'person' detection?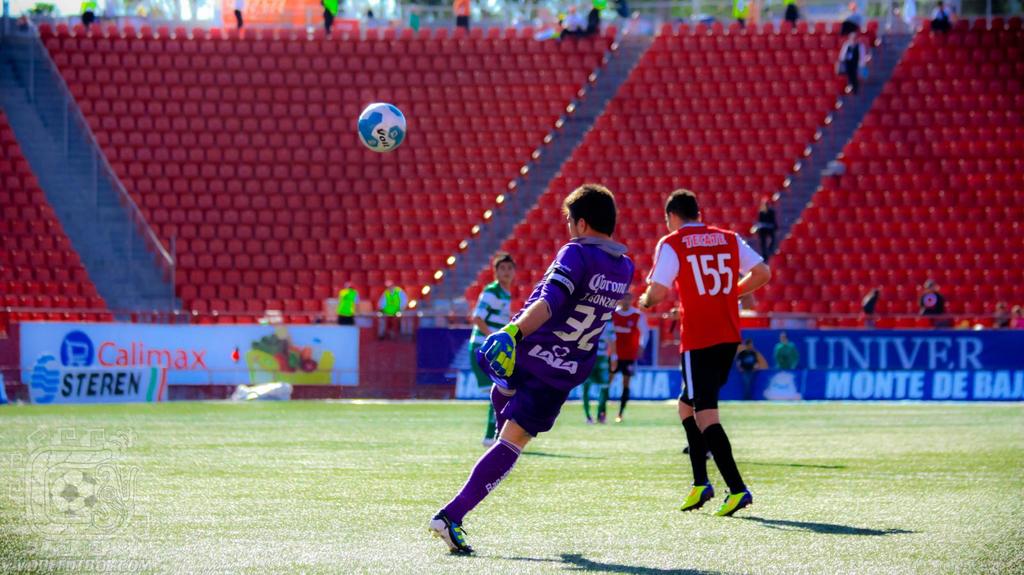
<box>468,255,518,447</box>
